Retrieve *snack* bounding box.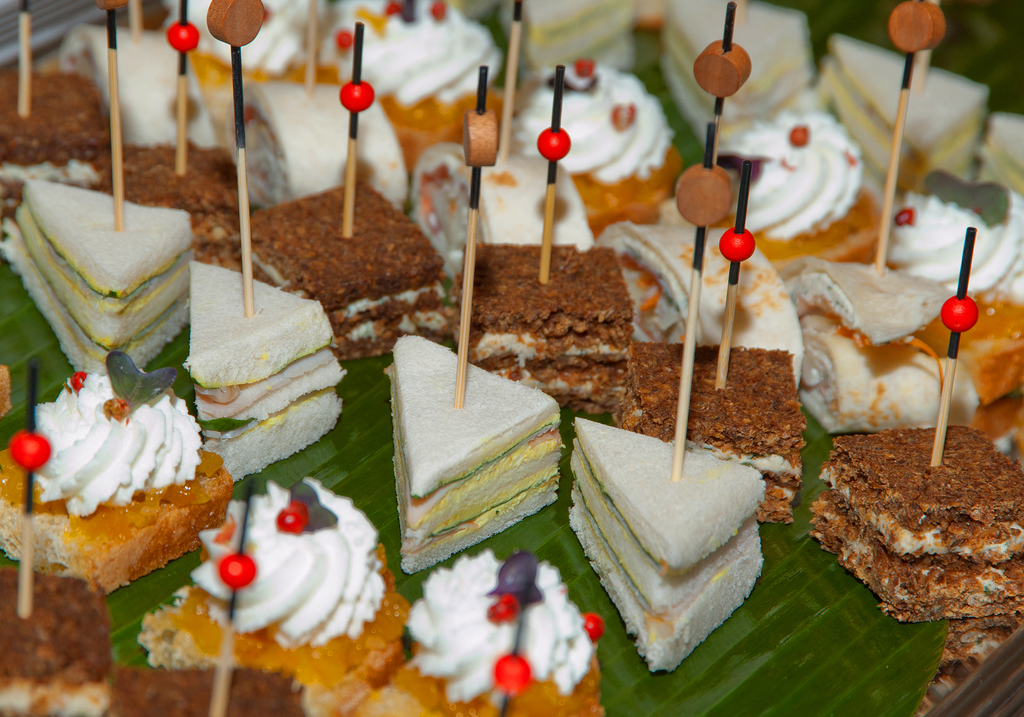
Bounding box: (888,175,1023,294).
